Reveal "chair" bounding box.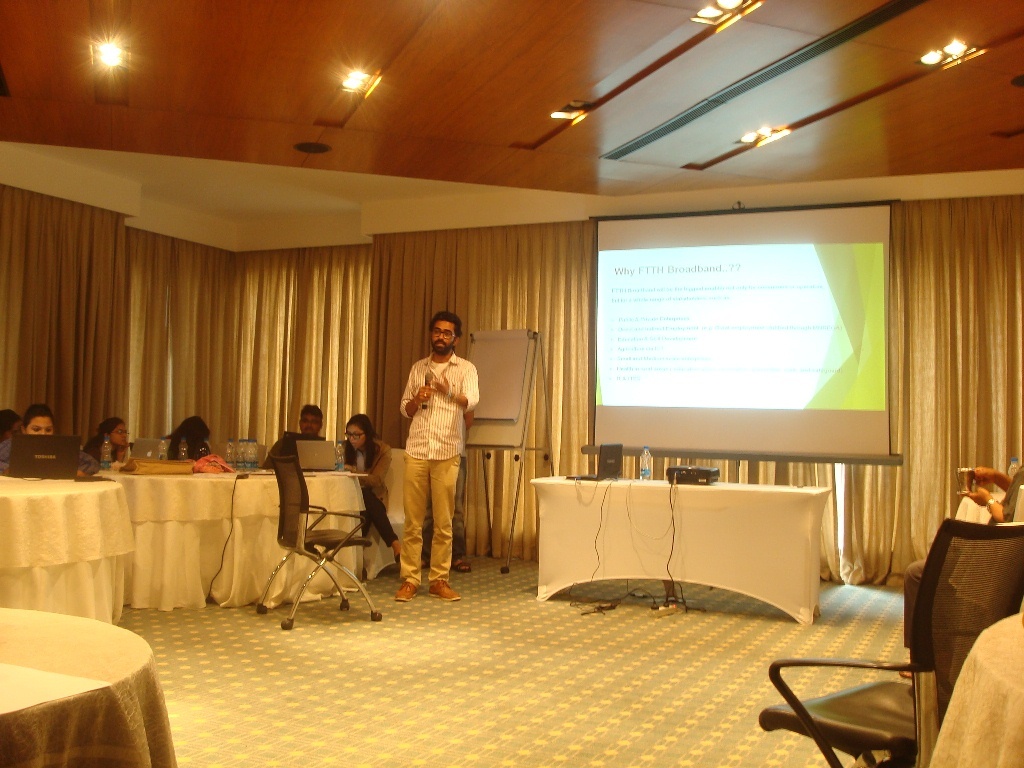
Revealed: BBox(784, 499, 997, 754).
